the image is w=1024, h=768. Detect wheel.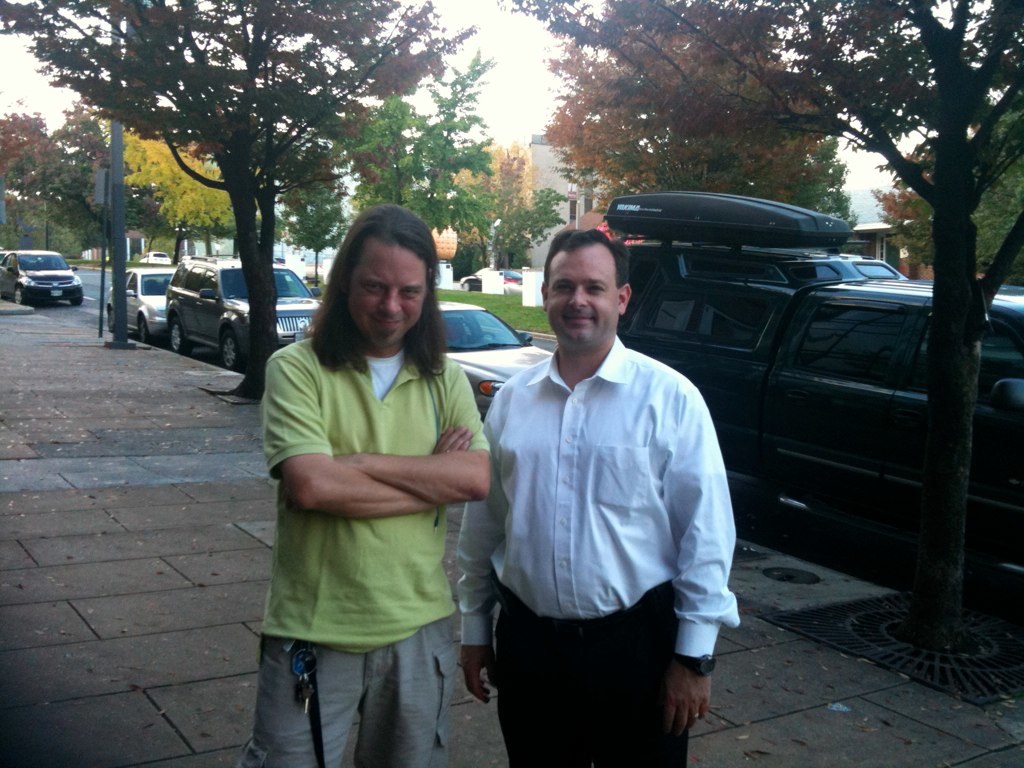
Detection: 478/330/498/340.
